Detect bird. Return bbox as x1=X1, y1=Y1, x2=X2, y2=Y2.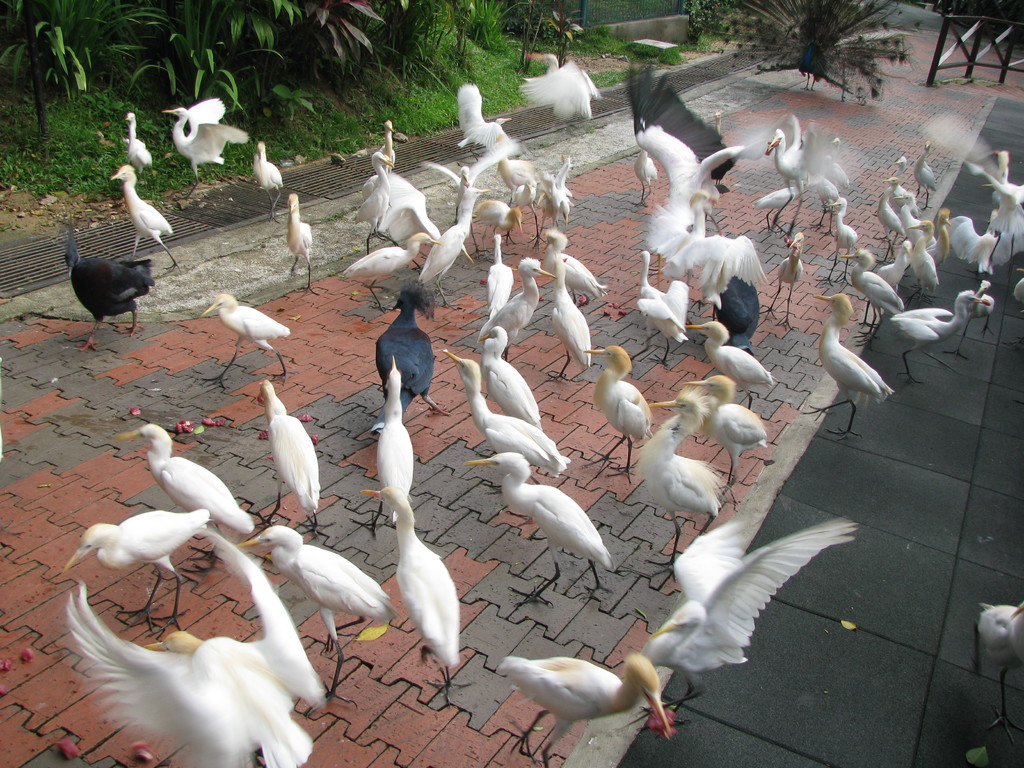
x1=547, y1=224, x2=614, y2=303.
